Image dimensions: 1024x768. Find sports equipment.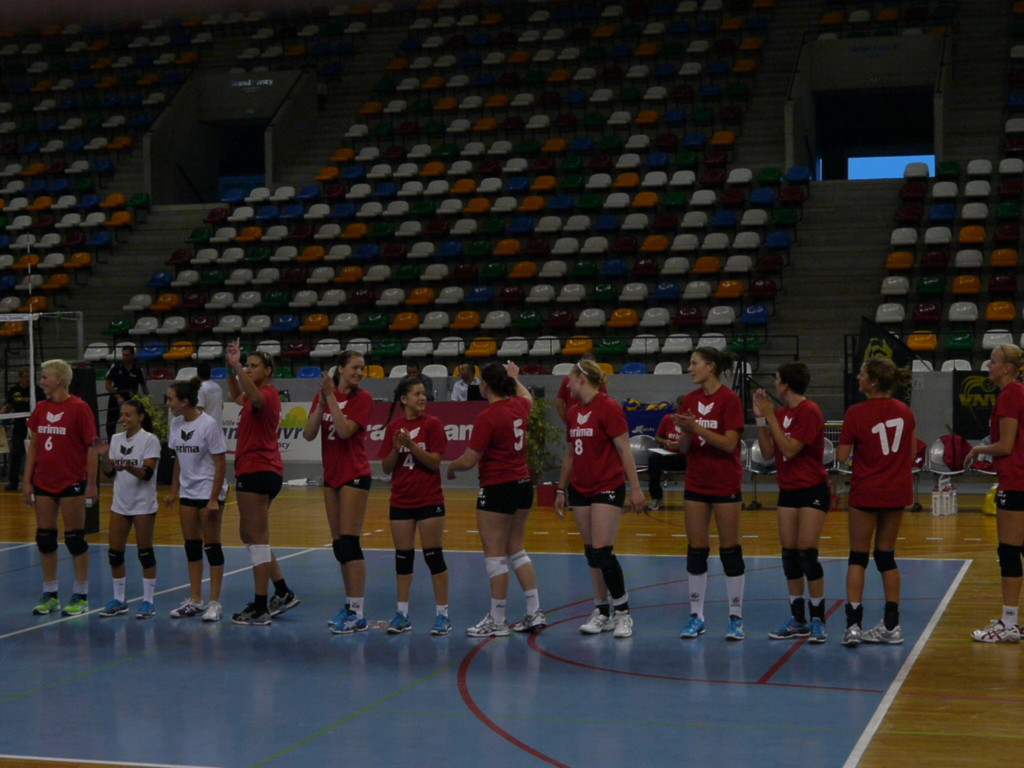
BBox(0, 311, 88, 418).
